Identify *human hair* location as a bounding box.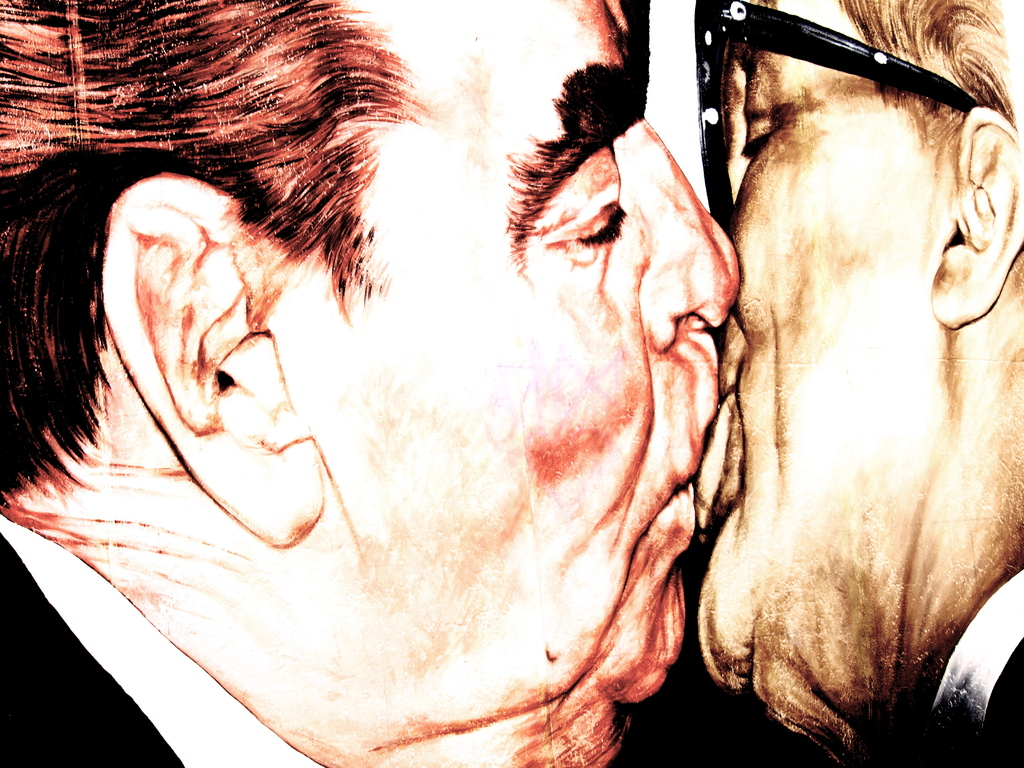
x1=0, y1=0, x2=442, y2=516.
